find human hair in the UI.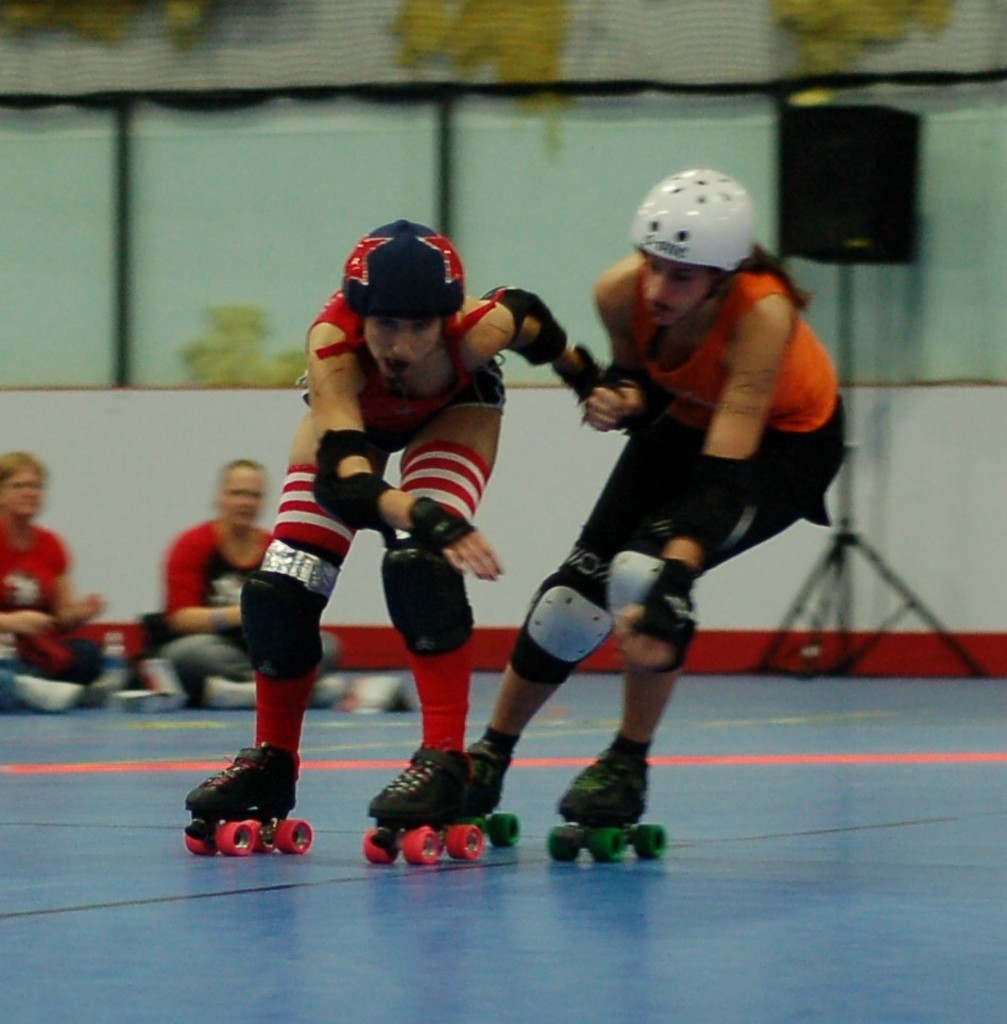
UI element at (left=216, top=451, right=263, bottom=485).
